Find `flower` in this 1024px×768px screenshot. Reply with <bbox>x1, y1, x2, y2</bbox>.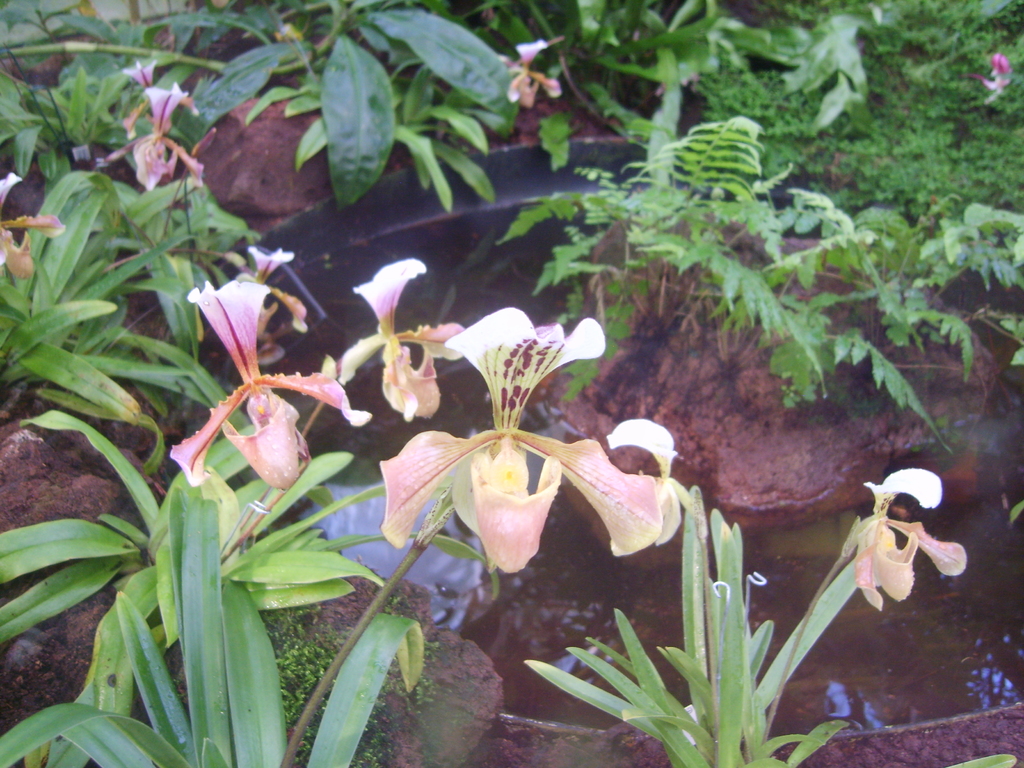
<bbox>131, 78, 210, 189</bbox>.
